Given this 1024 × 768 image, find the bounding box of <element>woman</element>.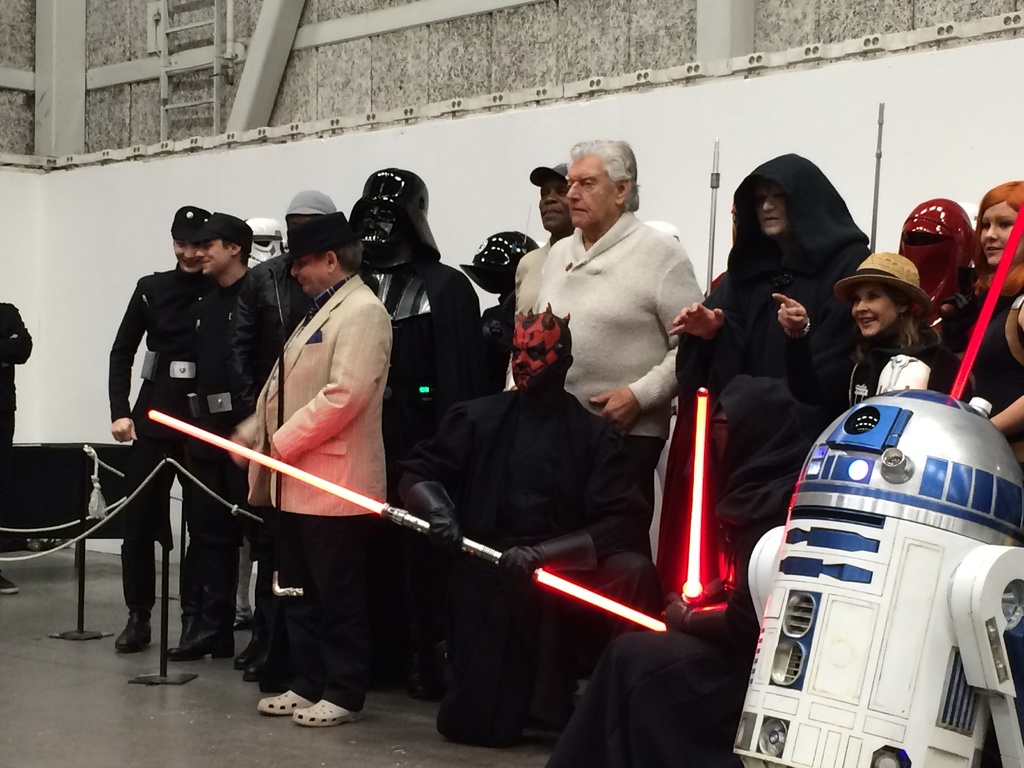
[938,177,1023,445].
